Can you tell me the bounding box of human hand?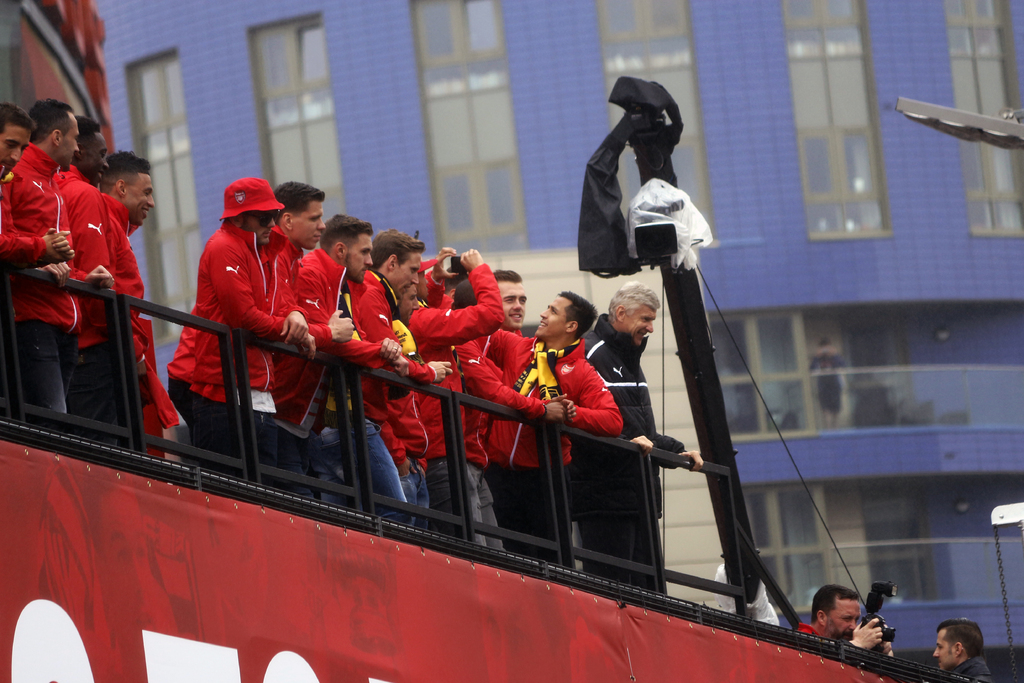
x1=85 y1=263 x2=114 y2=292.
